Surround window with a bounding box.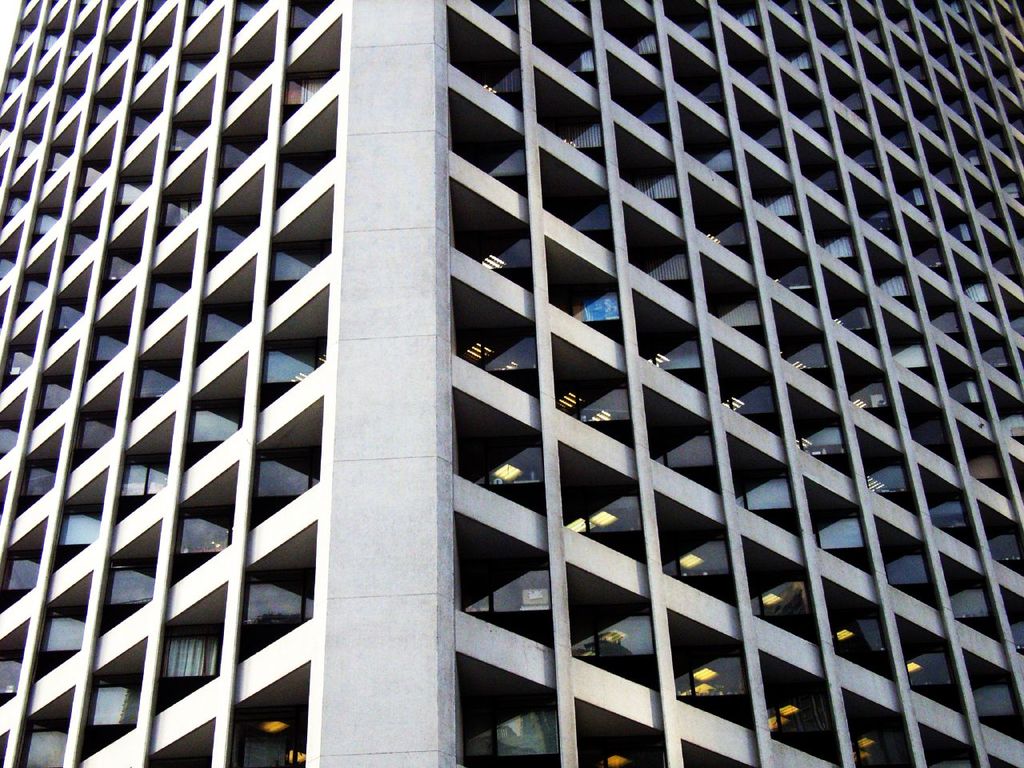
detection(187, 398, 245, 444).
